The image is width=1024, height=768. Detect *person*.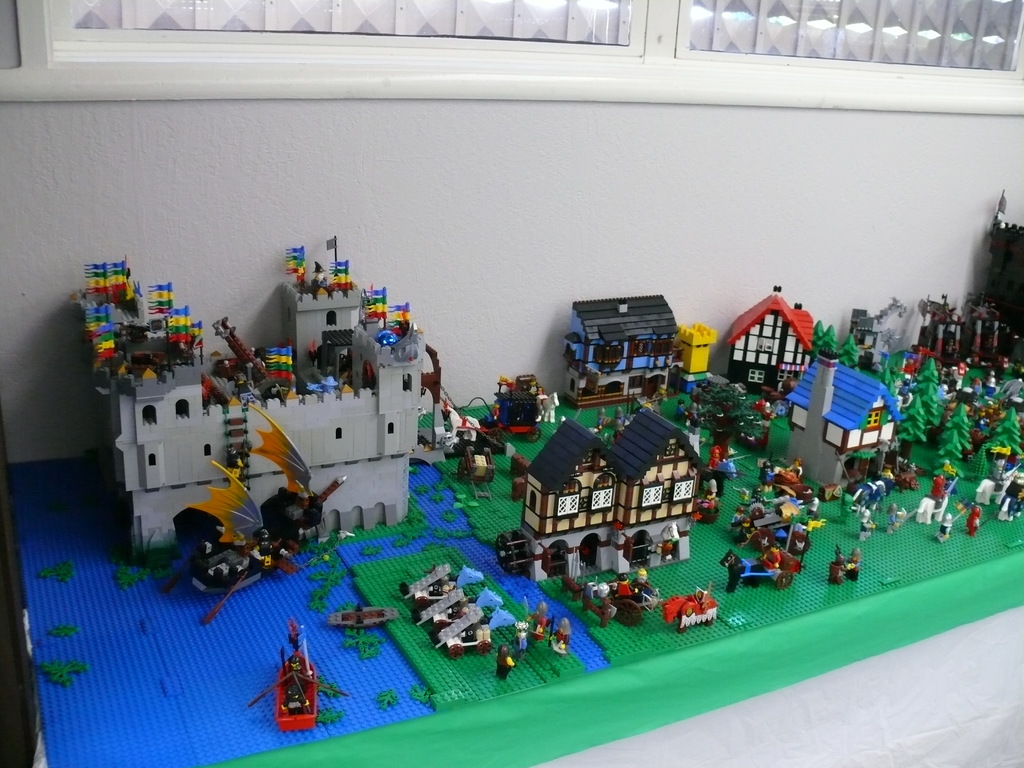
Detection: left=626, top=568, right=650, bottom=603.
